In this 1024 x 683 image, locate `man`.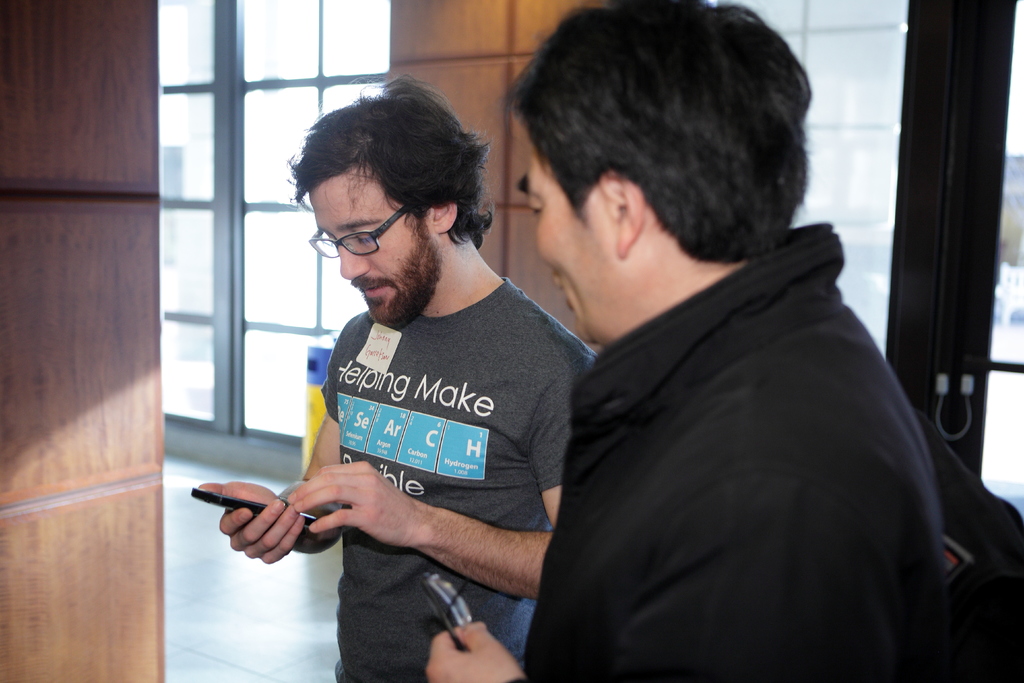
Bounding box: region(417, 0, 963, 682).
